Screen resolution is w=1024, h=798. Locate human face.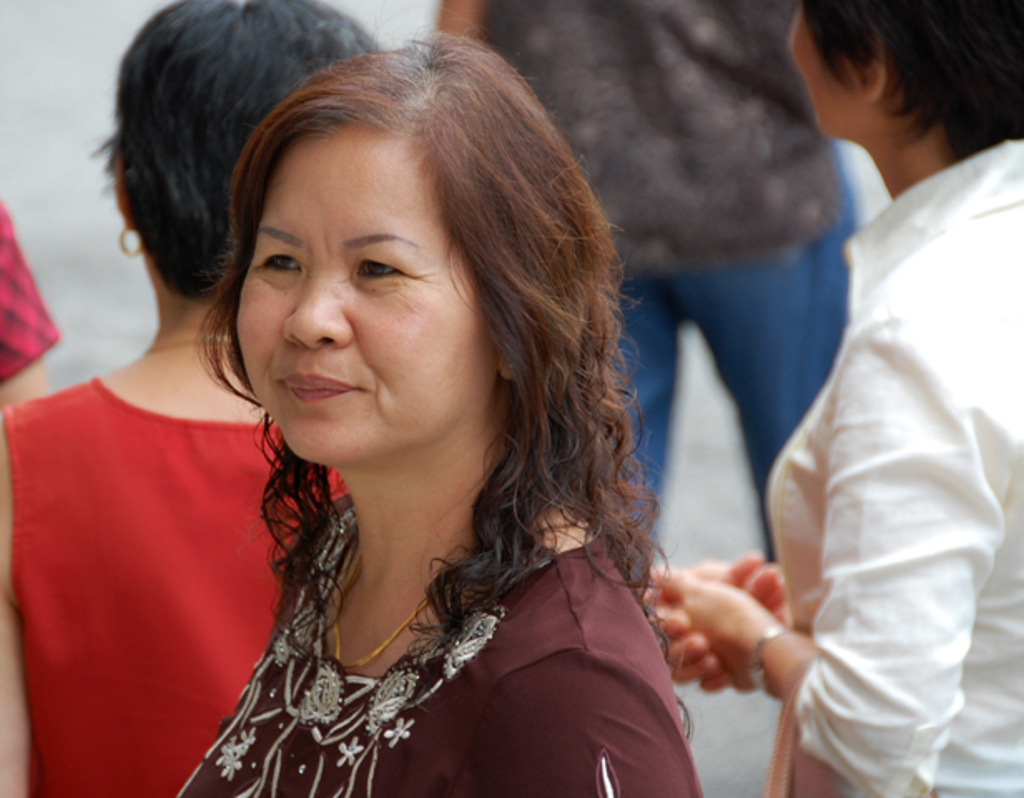
x1=780, y1=0, x2=874, y2=138.
